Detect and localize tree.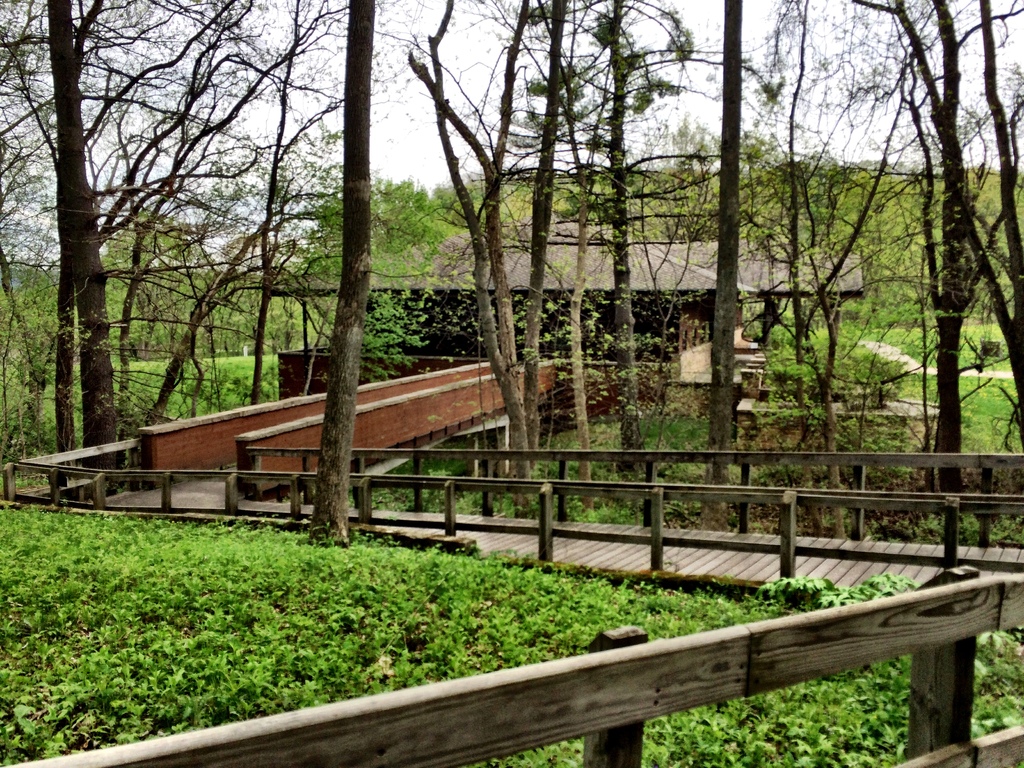
Localized at (737,0,891,545).
